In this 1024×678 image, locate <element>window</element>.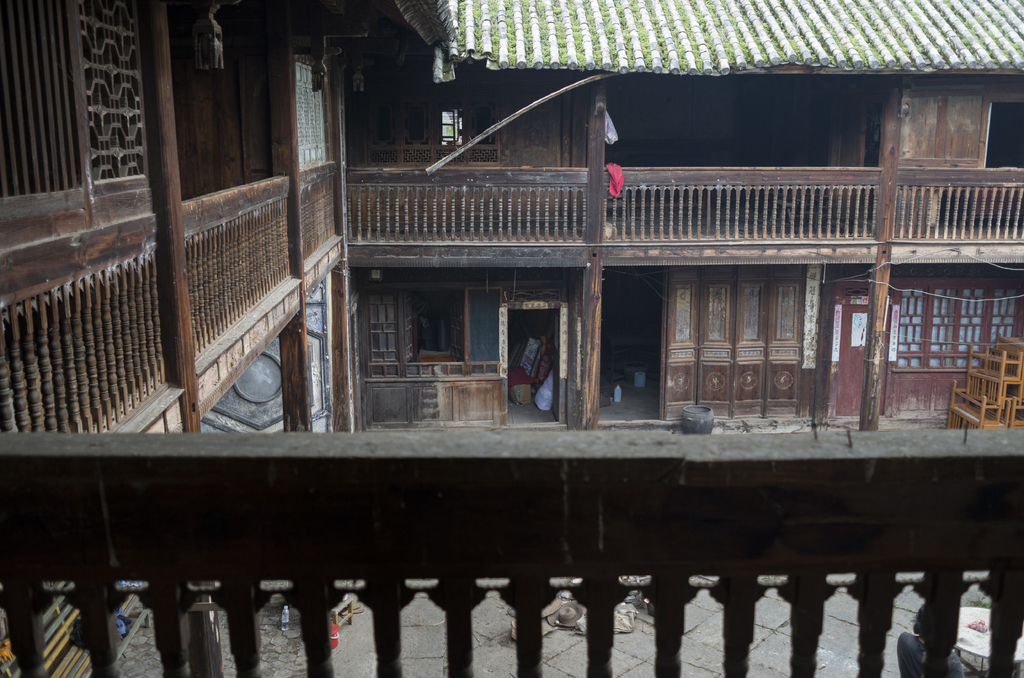
Bounding box: <box>376,253,527,392</box>.
